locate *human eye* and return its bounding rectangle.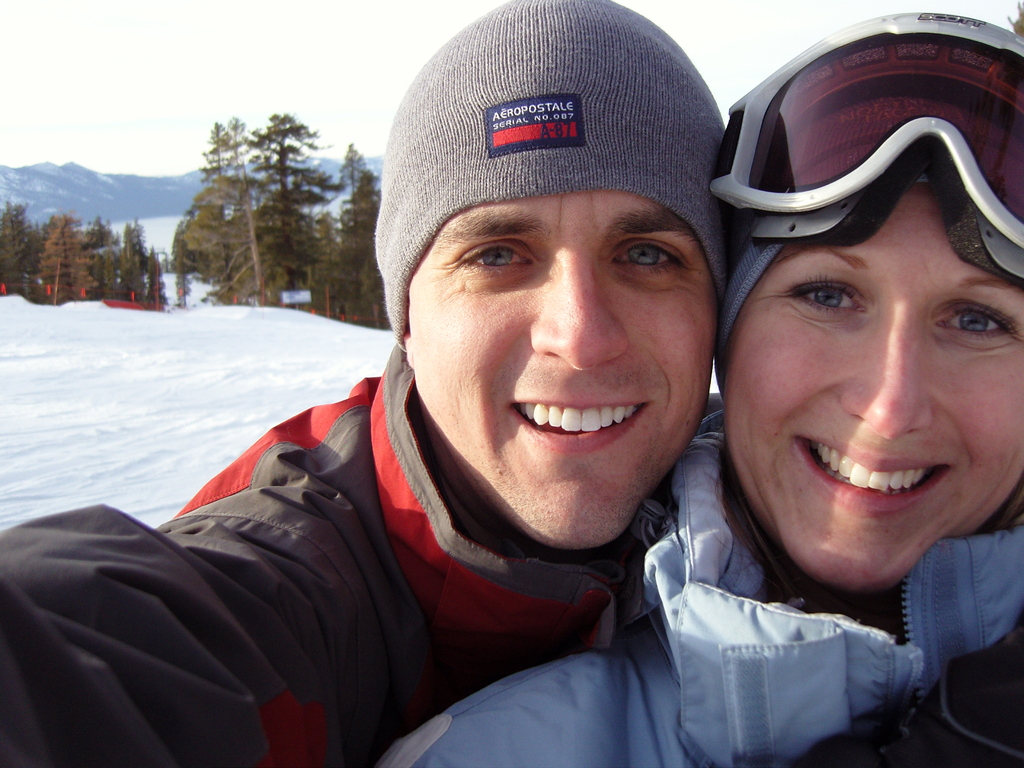
BBox(609, 239, 680, 274).
